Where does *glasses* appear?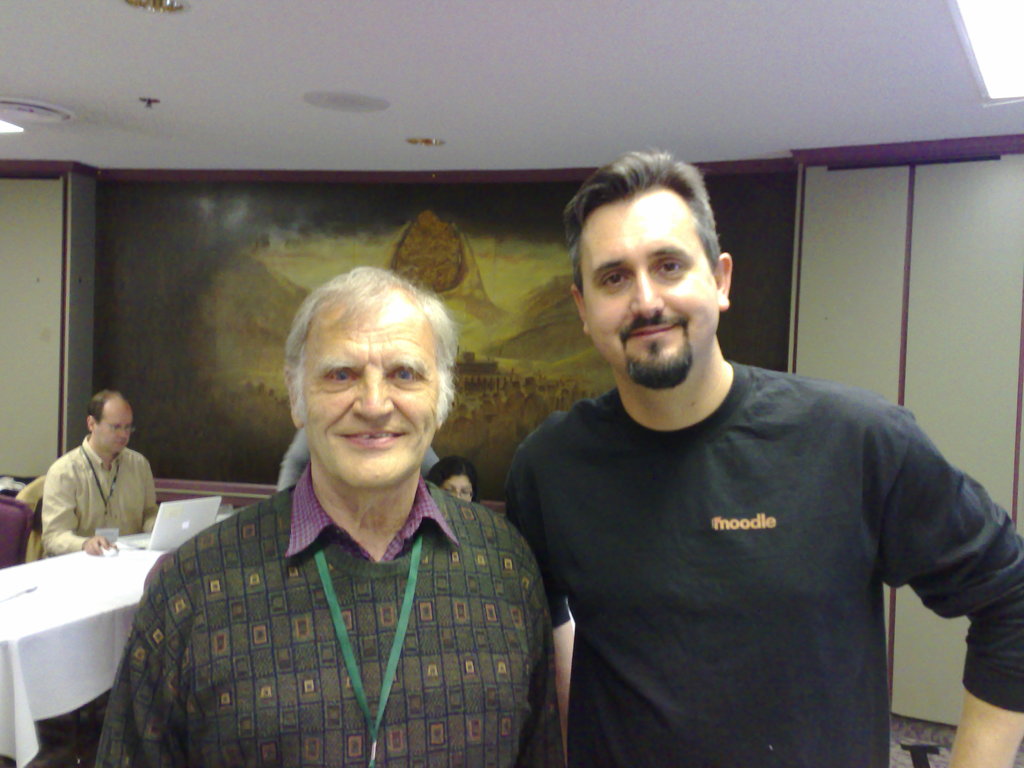
Appears at 100:416:138:436.
